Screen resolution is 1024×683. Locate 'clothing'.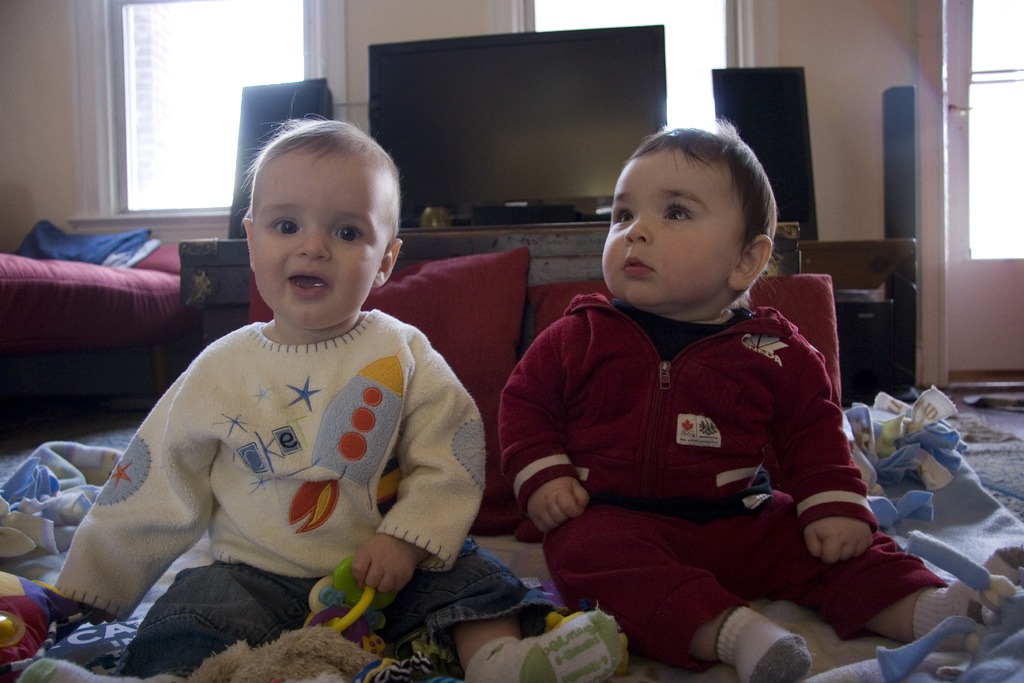
Rect(525, 231, 887, 657).
